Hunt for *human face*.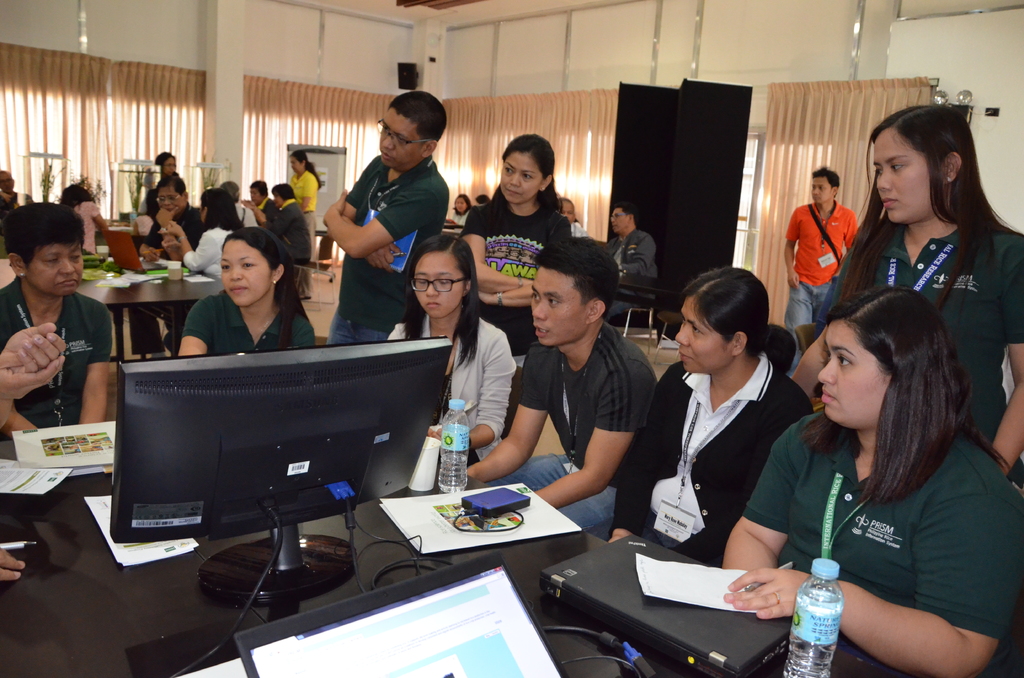
Hunted down at 529:242:609:341.
